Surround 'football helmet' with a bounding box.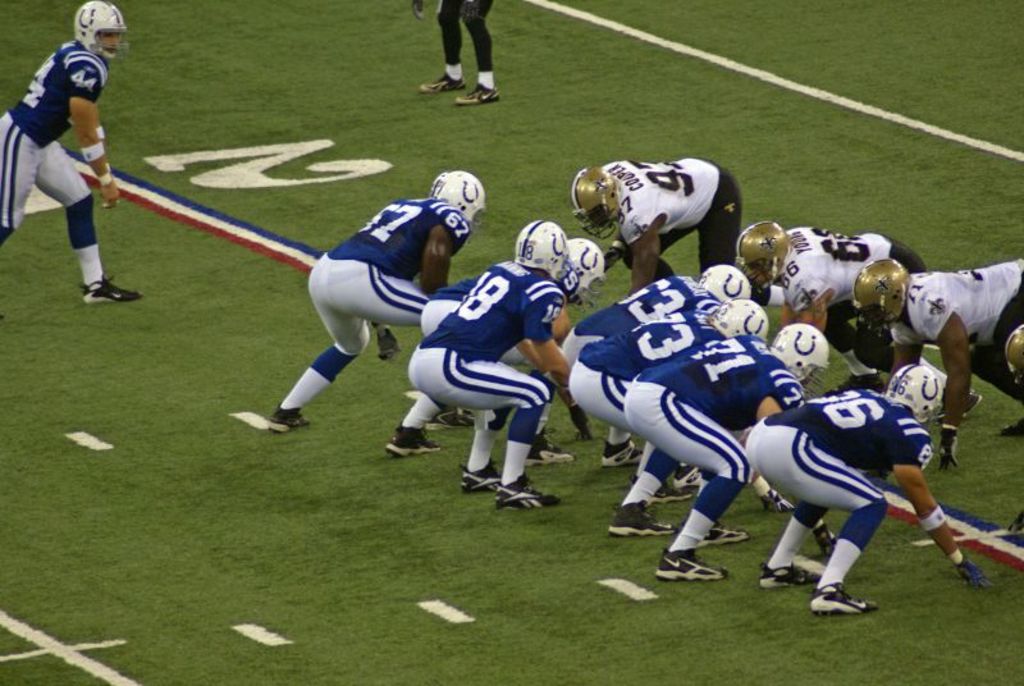
[74, 0, 131, 65].
